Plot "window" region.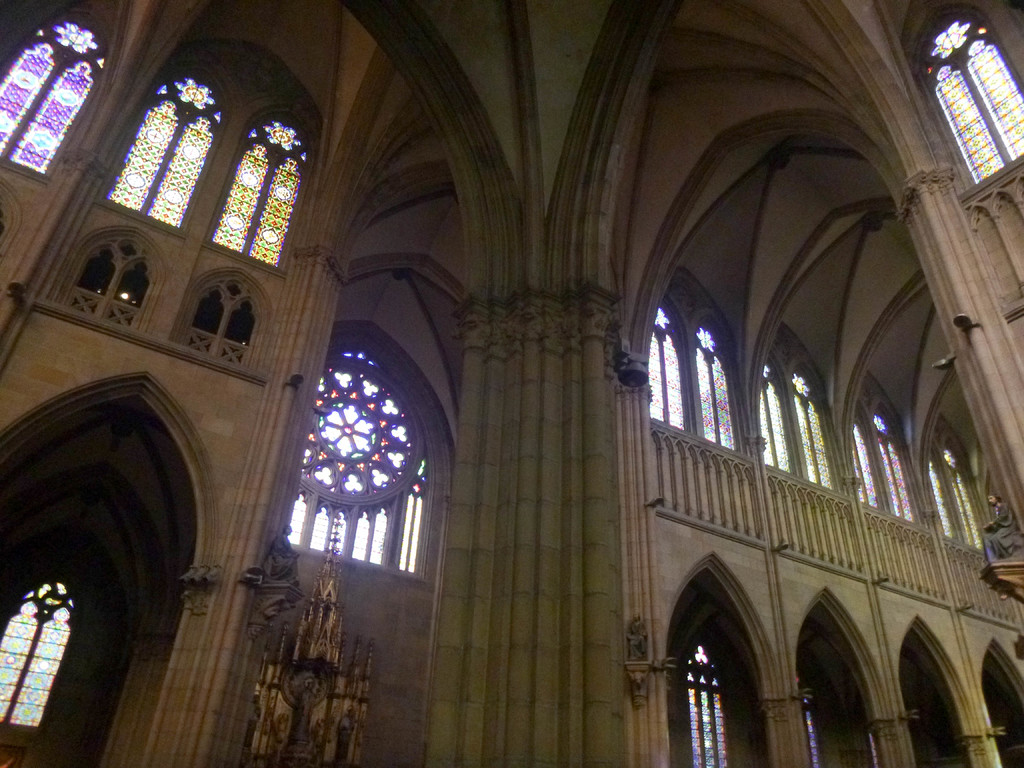
Plotted at BBox(0, 569, 87, 743).
